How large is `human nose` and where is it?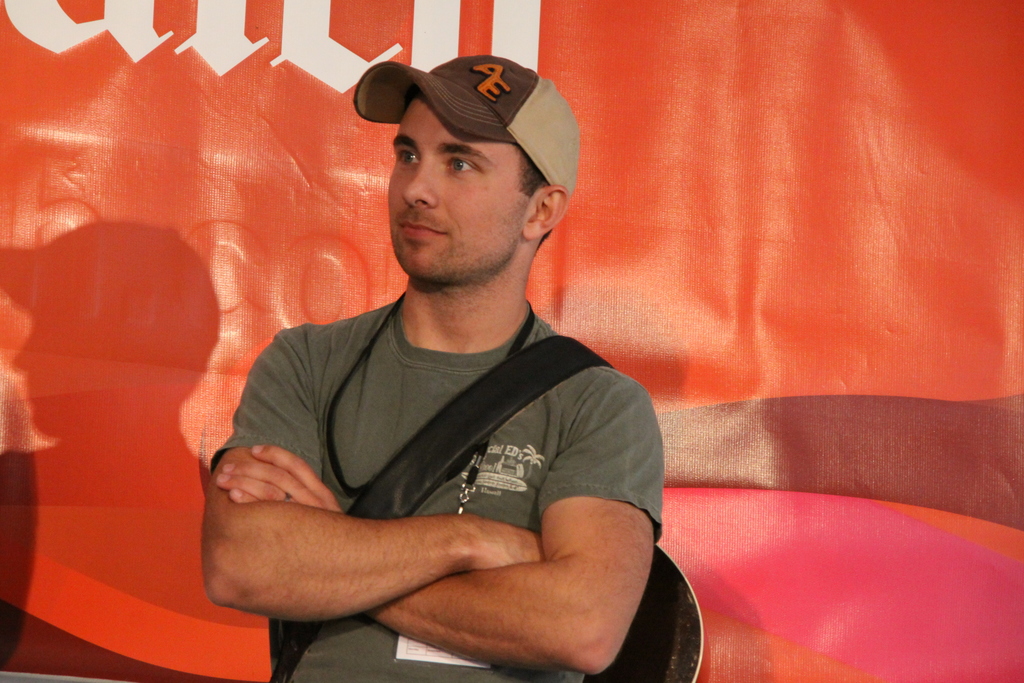
Bounding box: 401, 156, 436, 208.
